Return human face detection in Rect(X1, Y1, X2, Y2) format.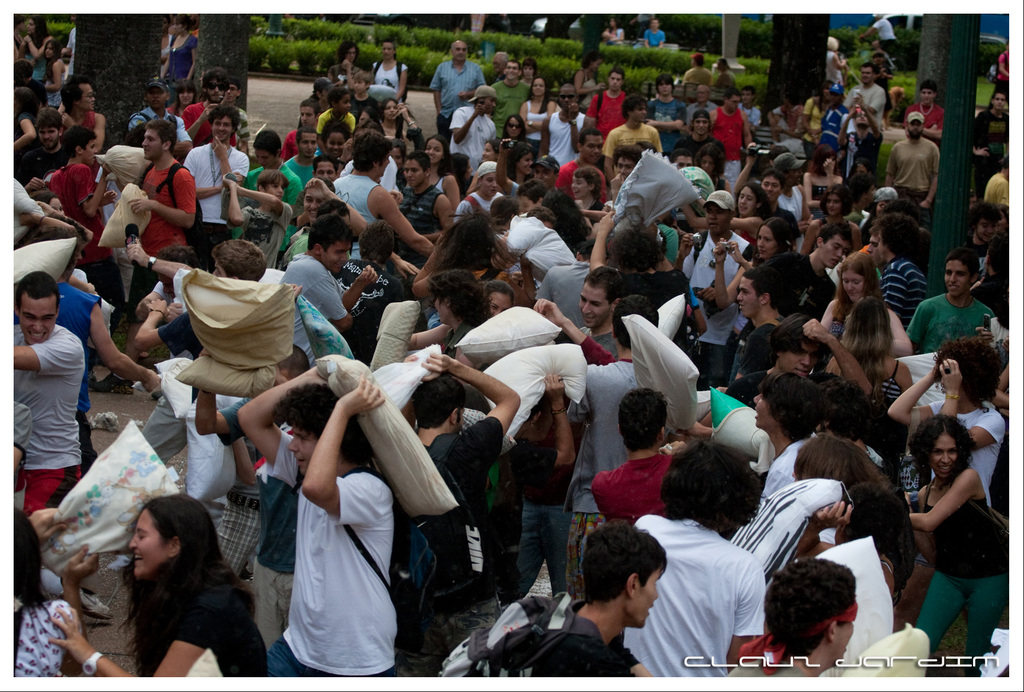
Rect(676, 155, 692, 170).
